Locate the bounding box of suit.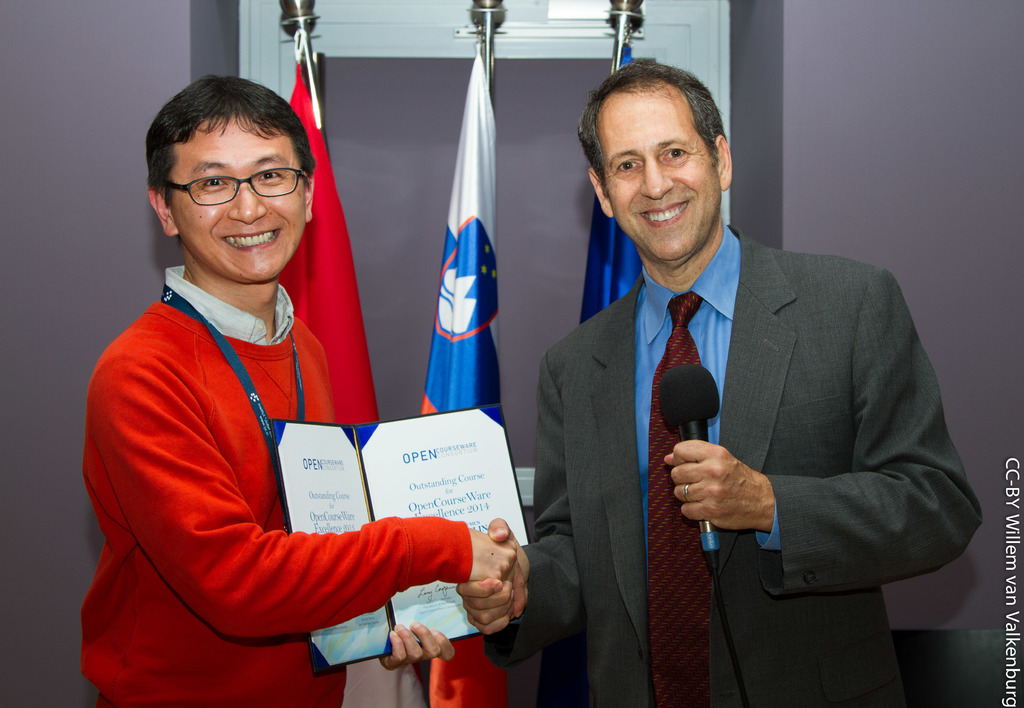
Bounding box: box=[516, 139, 951, 695].
